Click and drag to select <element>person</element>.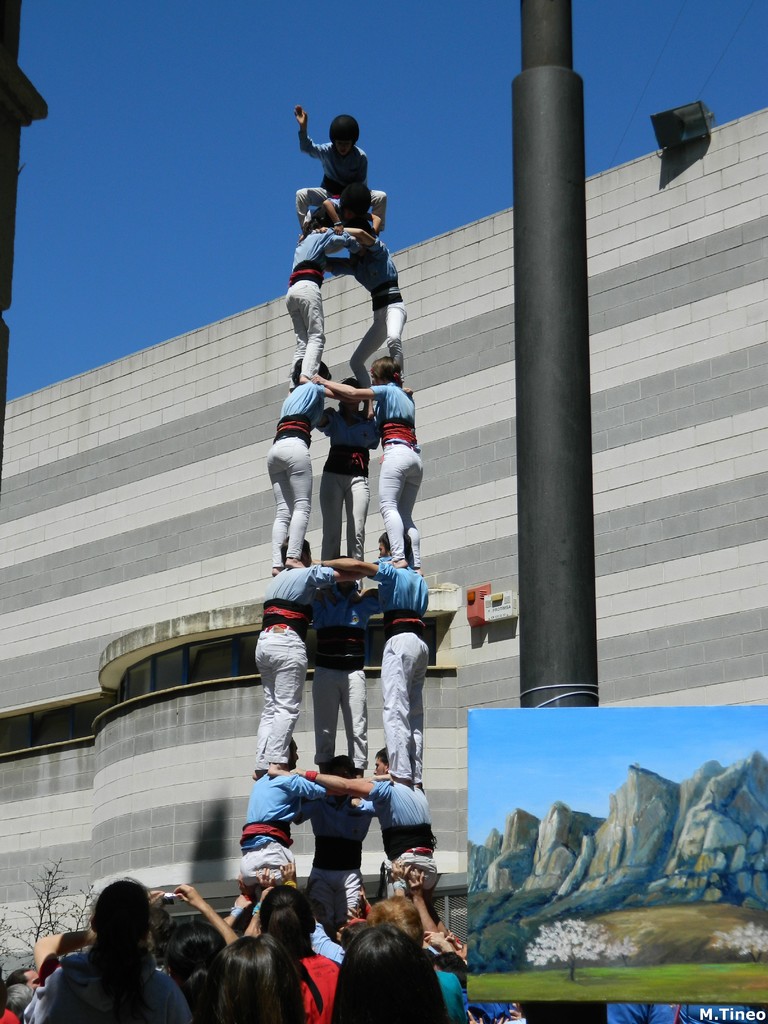
Selection: {"left": 308, "top": 554, "right": 369, "bottom": 786}.
